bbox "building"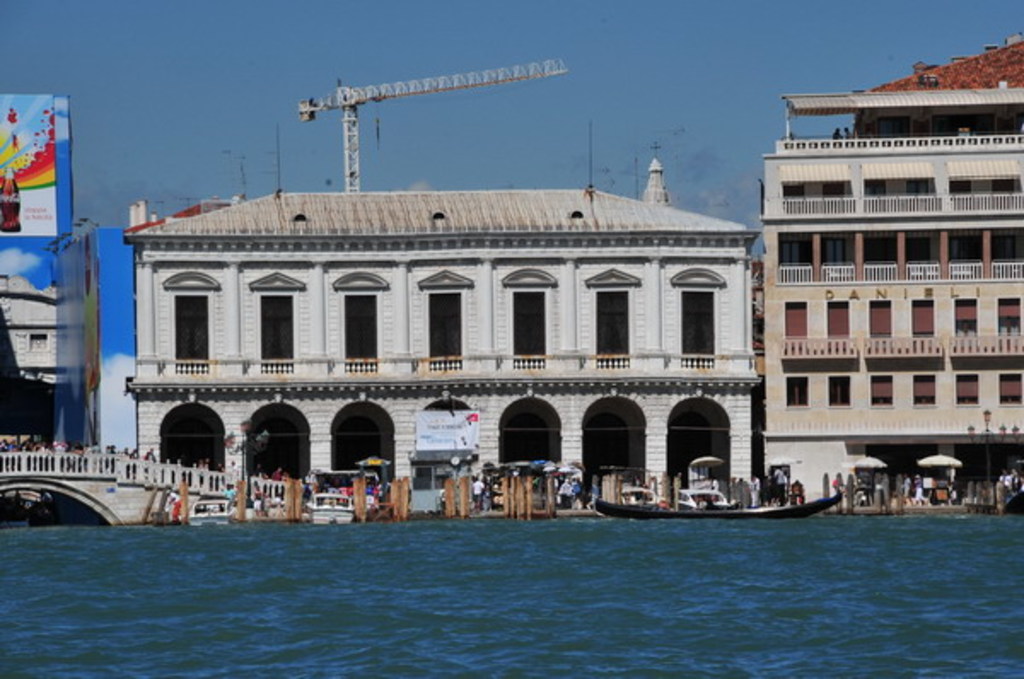
x1=0, y1=220, x2=104, y2=452
